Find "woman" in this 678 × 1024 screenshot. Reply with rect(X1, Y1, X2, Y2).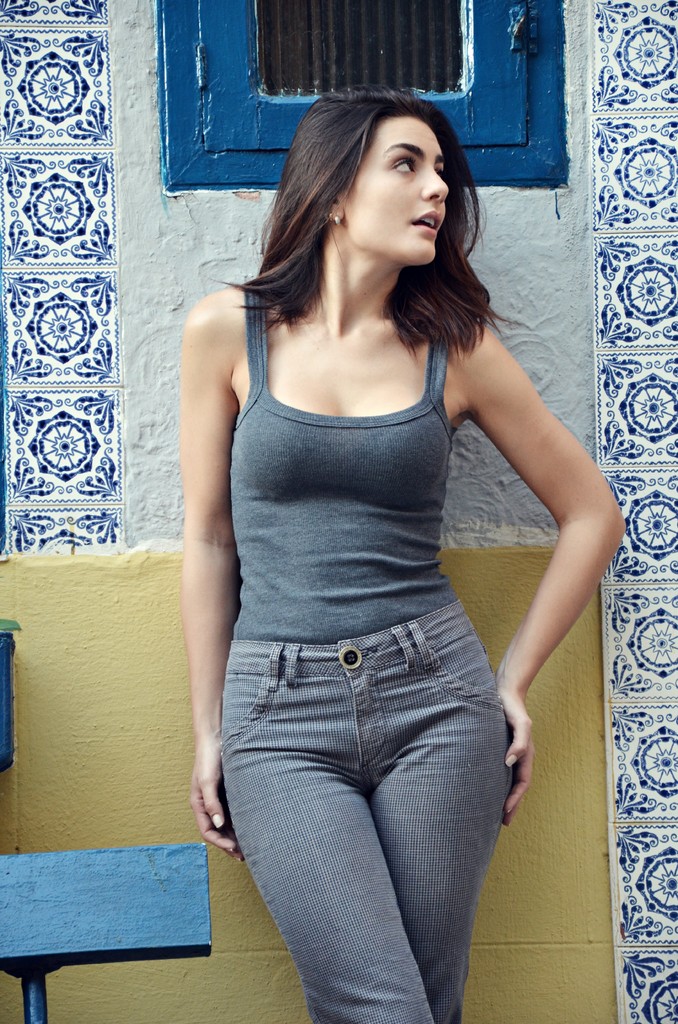
rect(141, 58, 617, 1000).
